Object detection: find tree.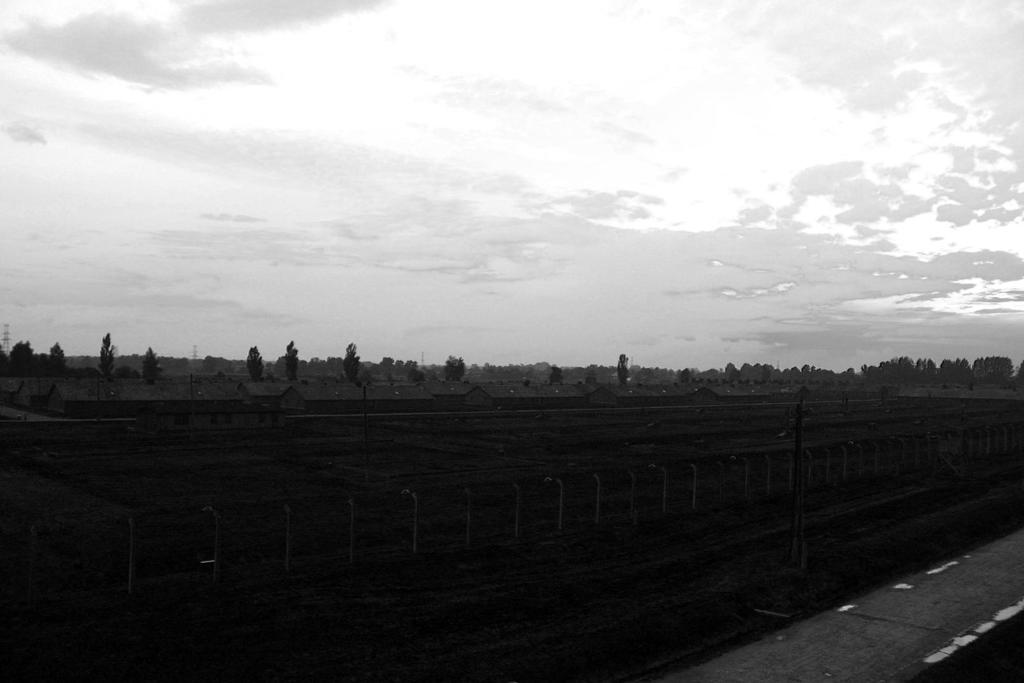
(383,355,397,373).
